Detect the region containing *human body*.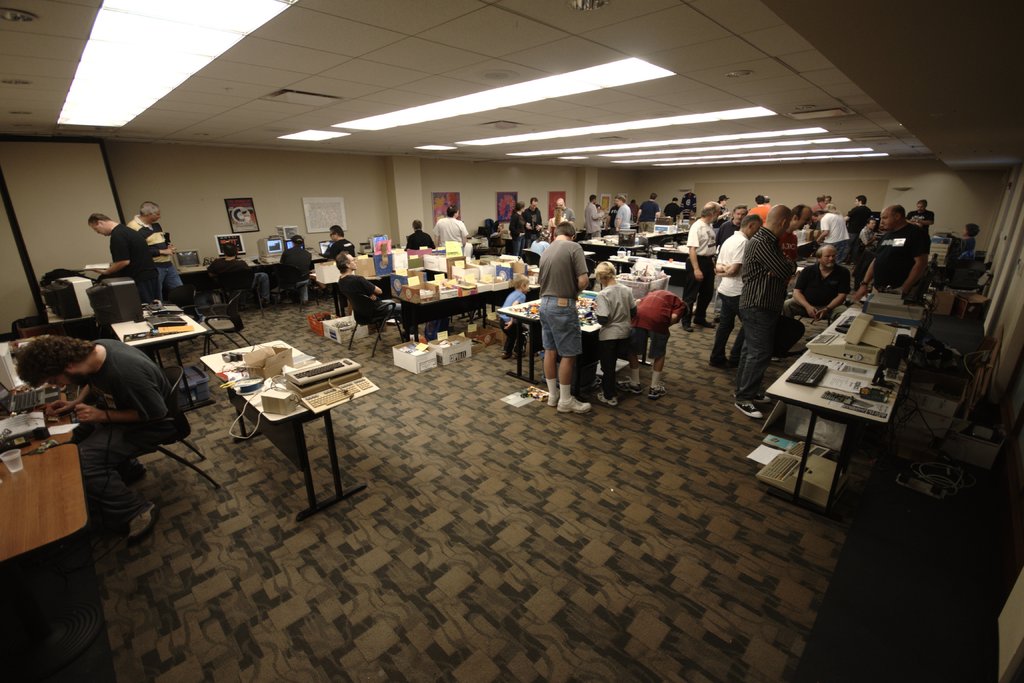
bbox(593, 263, 637, 411).
